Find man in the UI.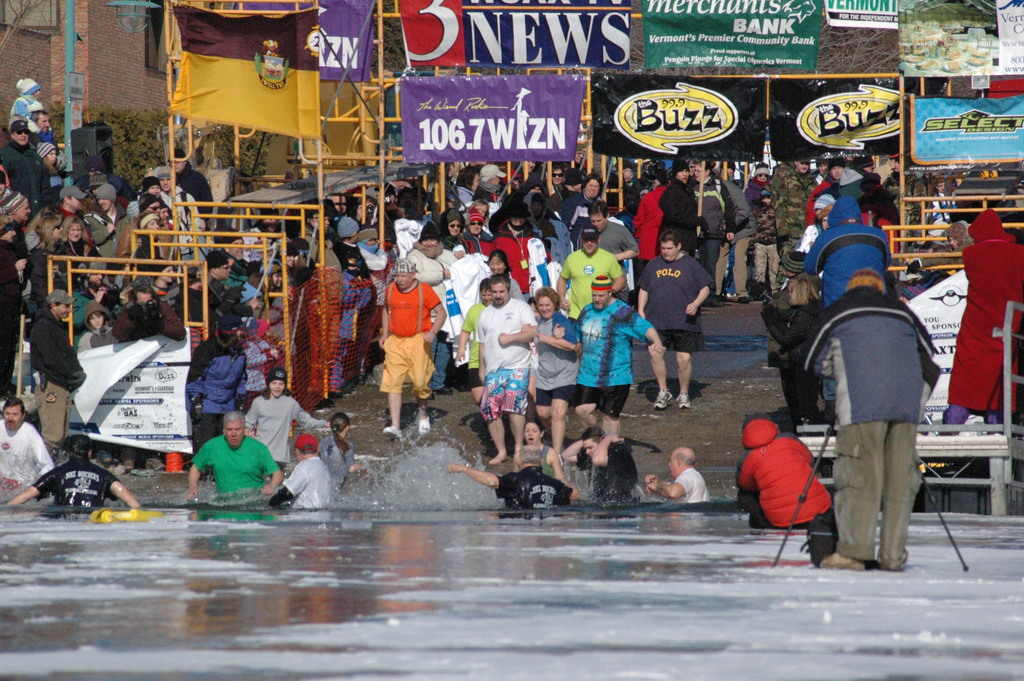
UI element at box=[648, 445, 708, 504].
